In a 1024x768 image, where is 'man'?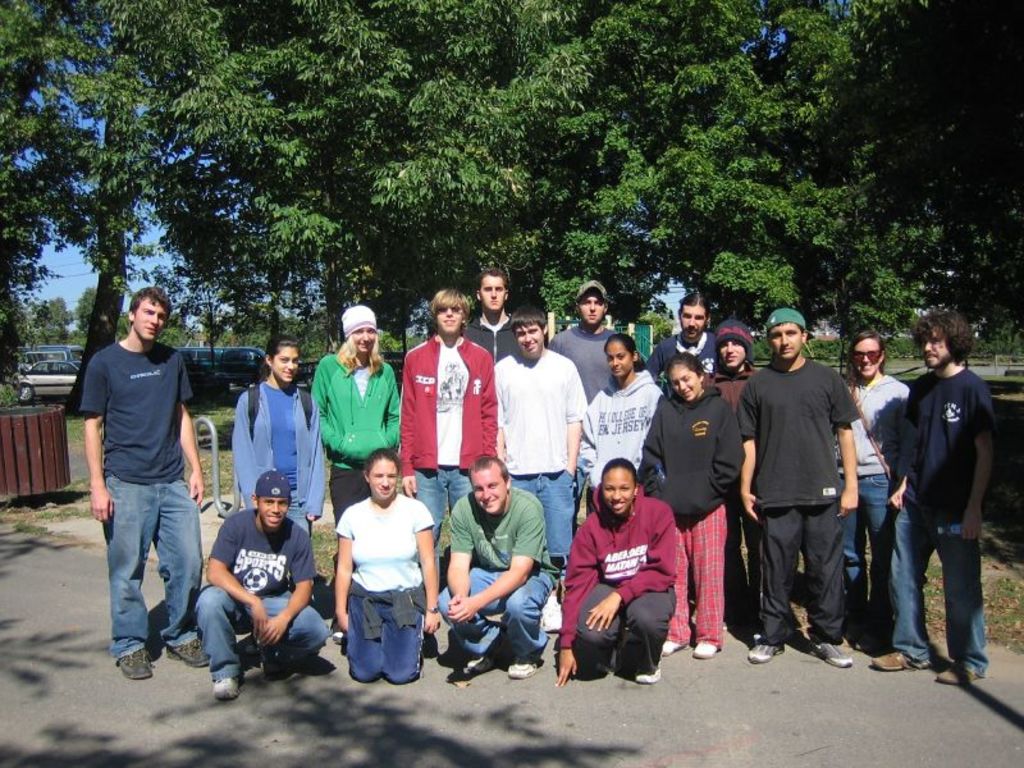
locate(552, 280, 622, 406).
